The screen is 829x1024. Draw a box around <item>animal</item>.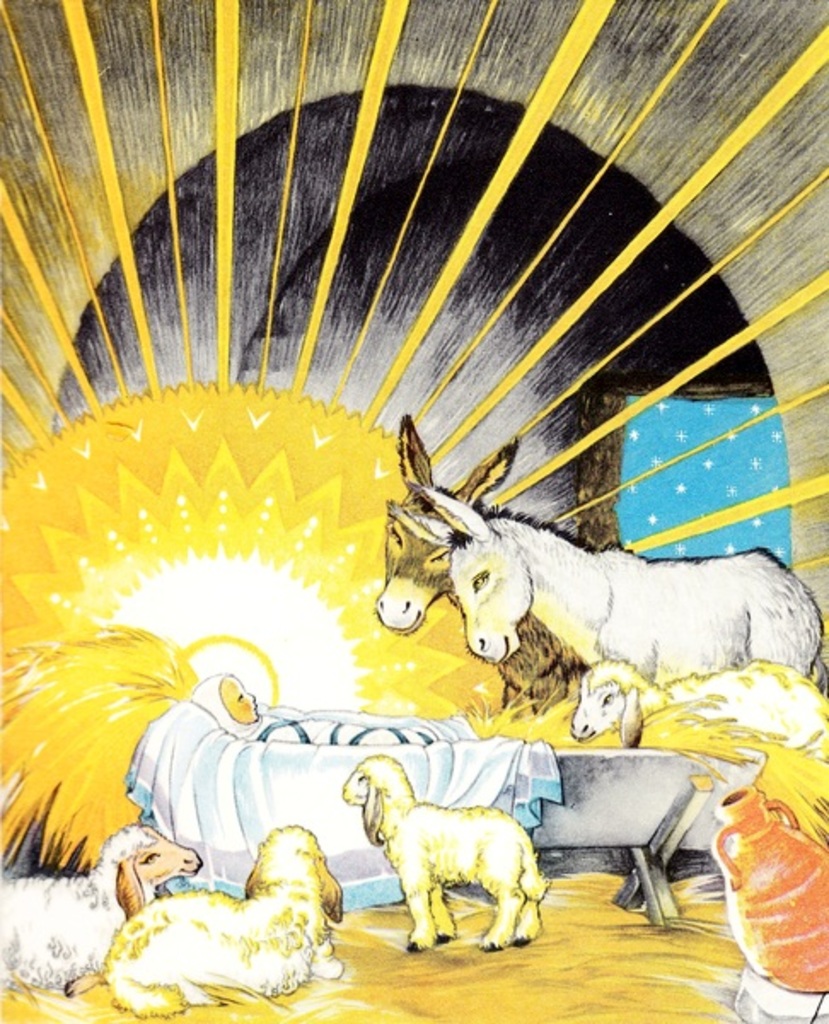
(339,753,548,954).
